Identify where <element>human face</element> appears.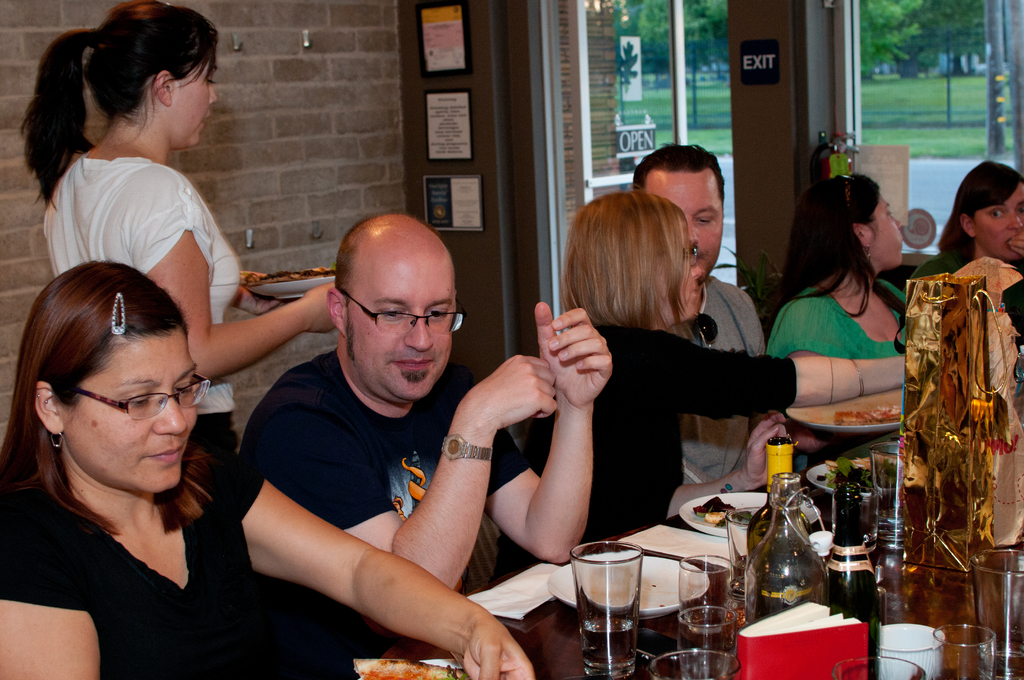
Appears at 975 182 1023 258.
